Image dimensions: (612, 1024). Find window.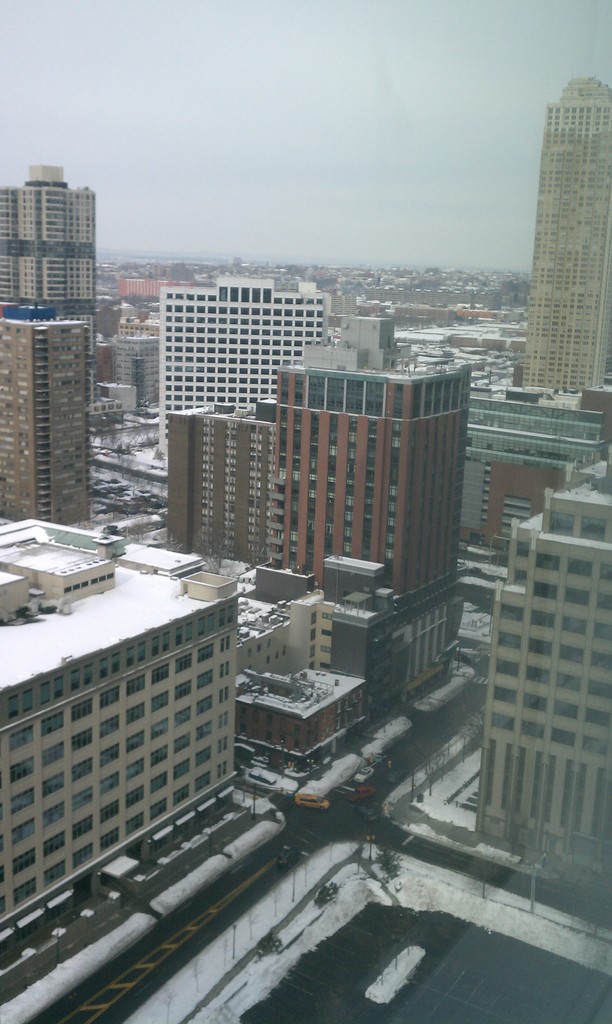
box(519, 719, 544, 738).
